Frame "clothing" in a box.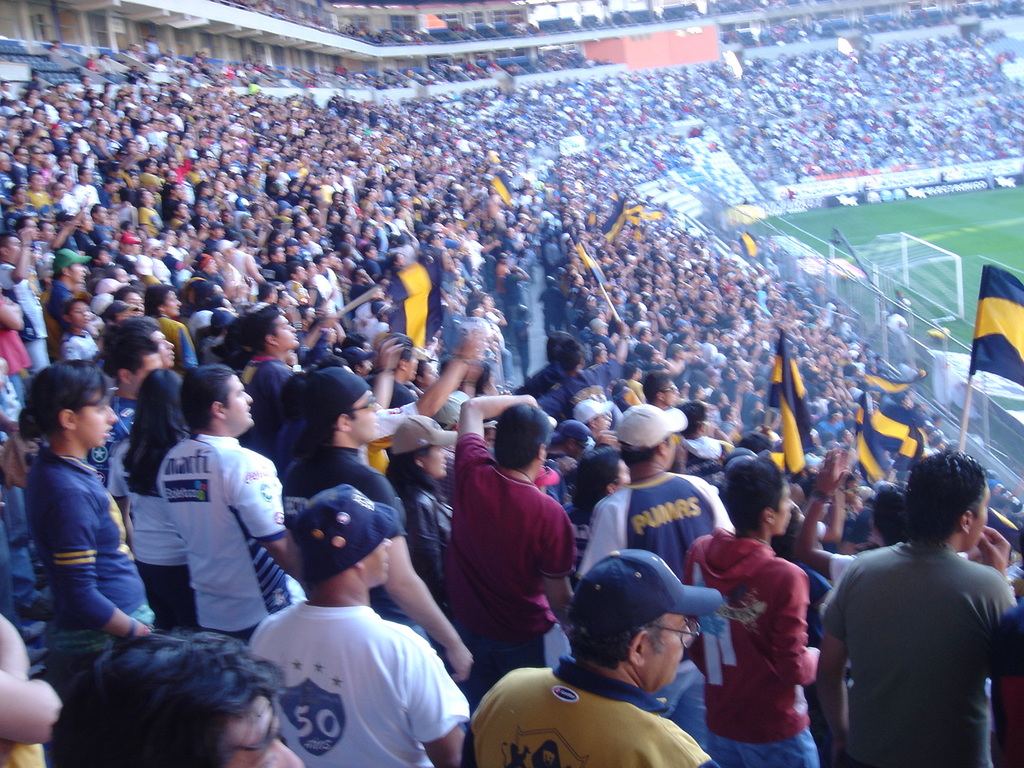
crop(41, 274, 70, 358).
